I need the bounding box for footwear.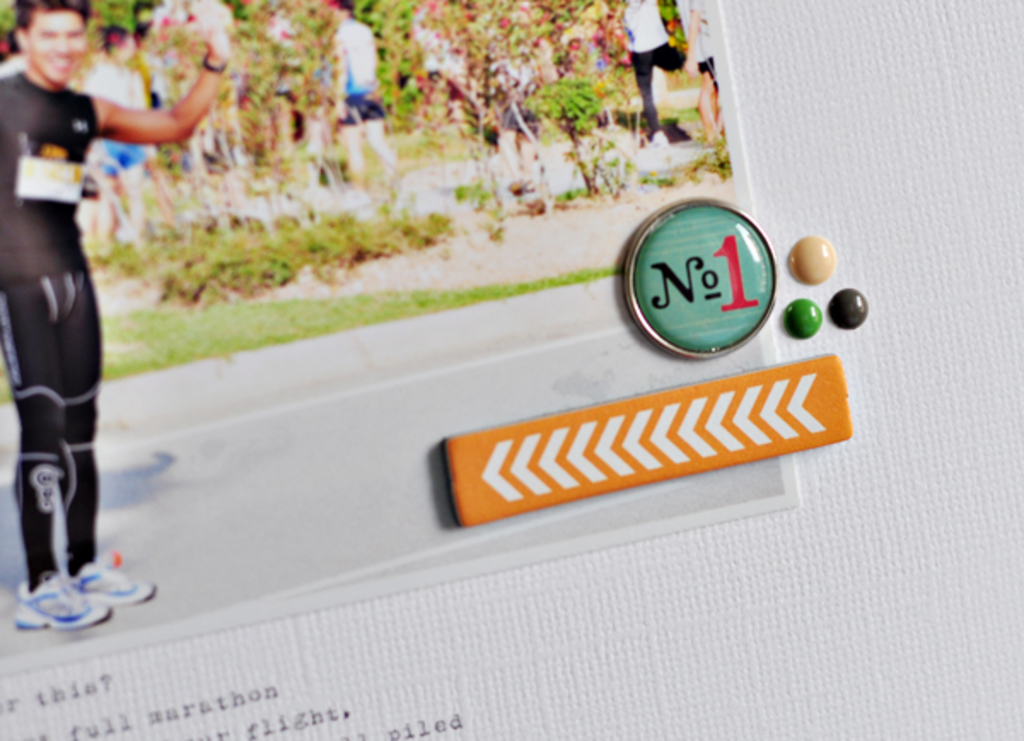
Here it is: (65,543,159,606).
